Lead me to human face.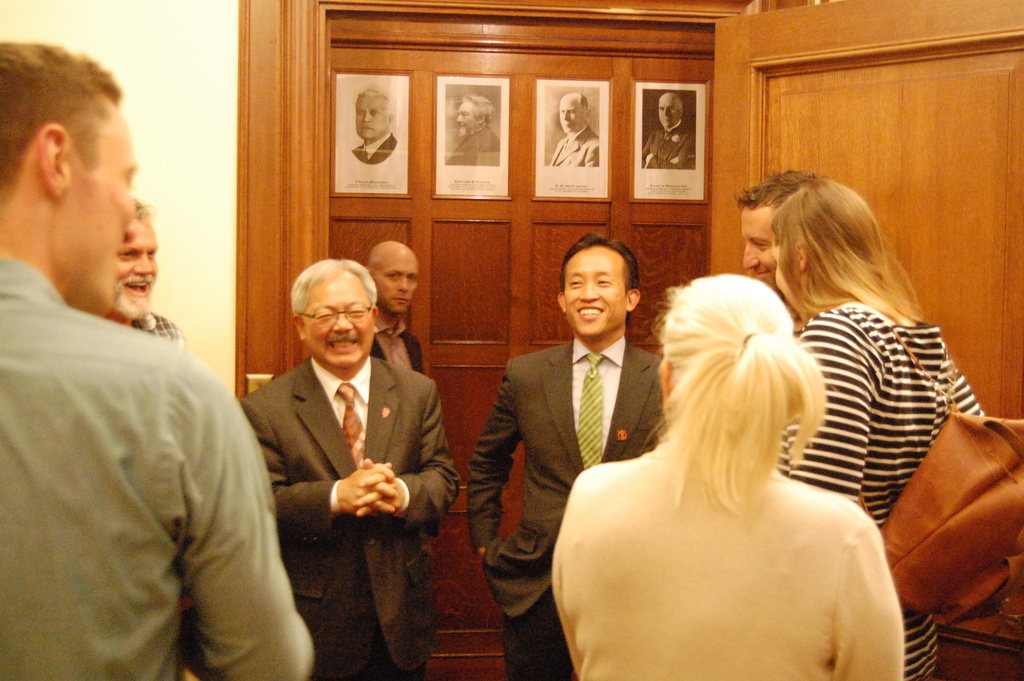
Lead to crop(298, 276, 376, 371).
